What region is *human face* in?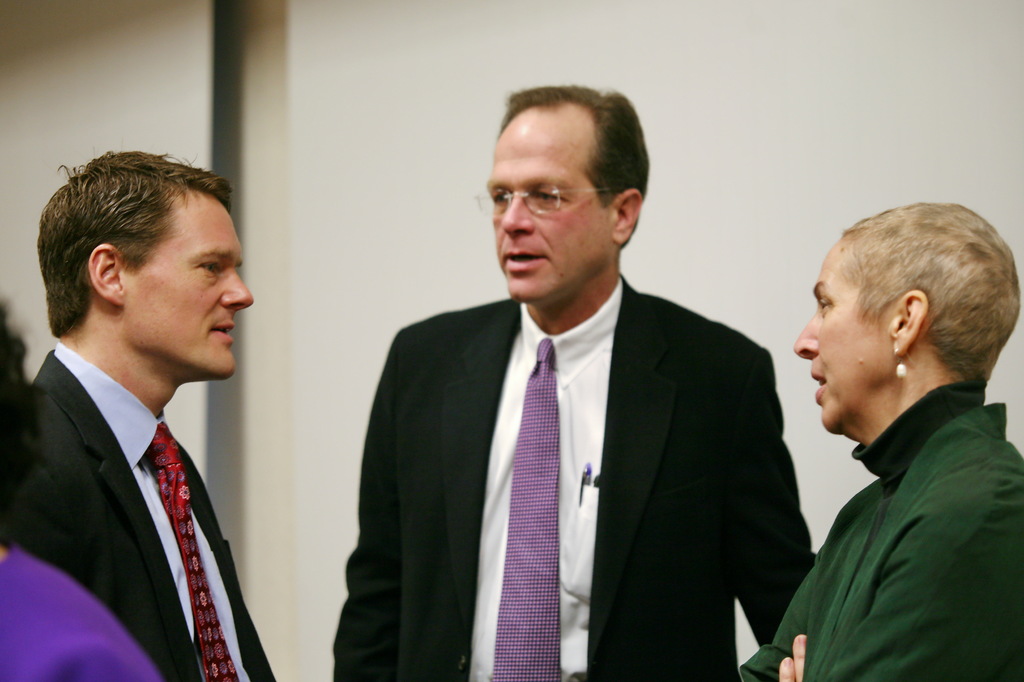
detection(484, 110, 615, 304).
